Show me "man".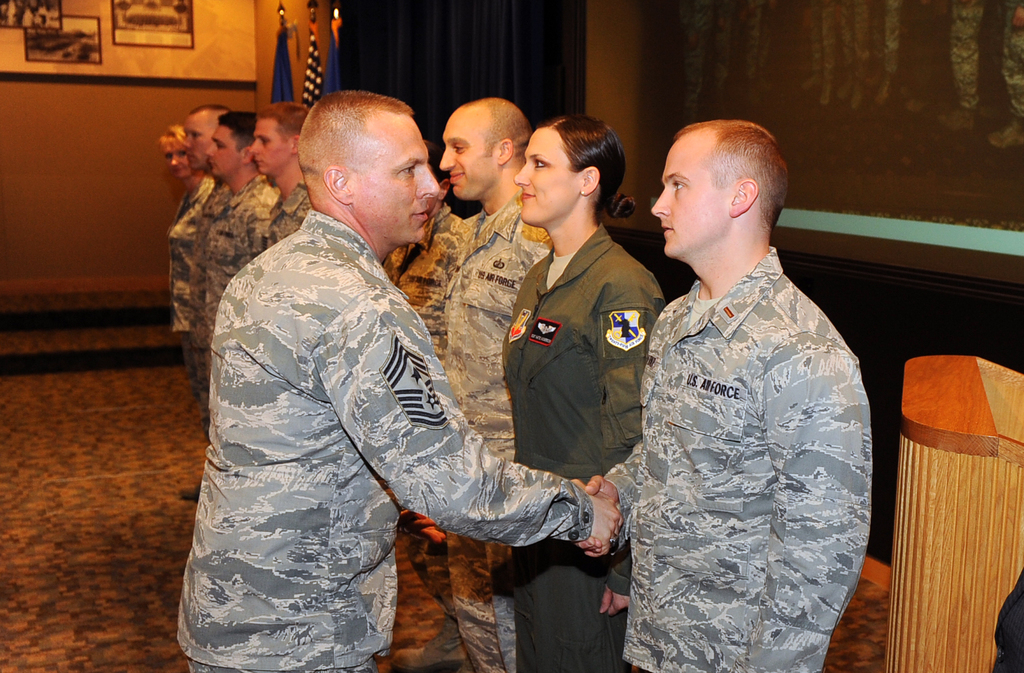
"man" is here: pyautogui.locateOnScreen(436, 97, 551, 672).
